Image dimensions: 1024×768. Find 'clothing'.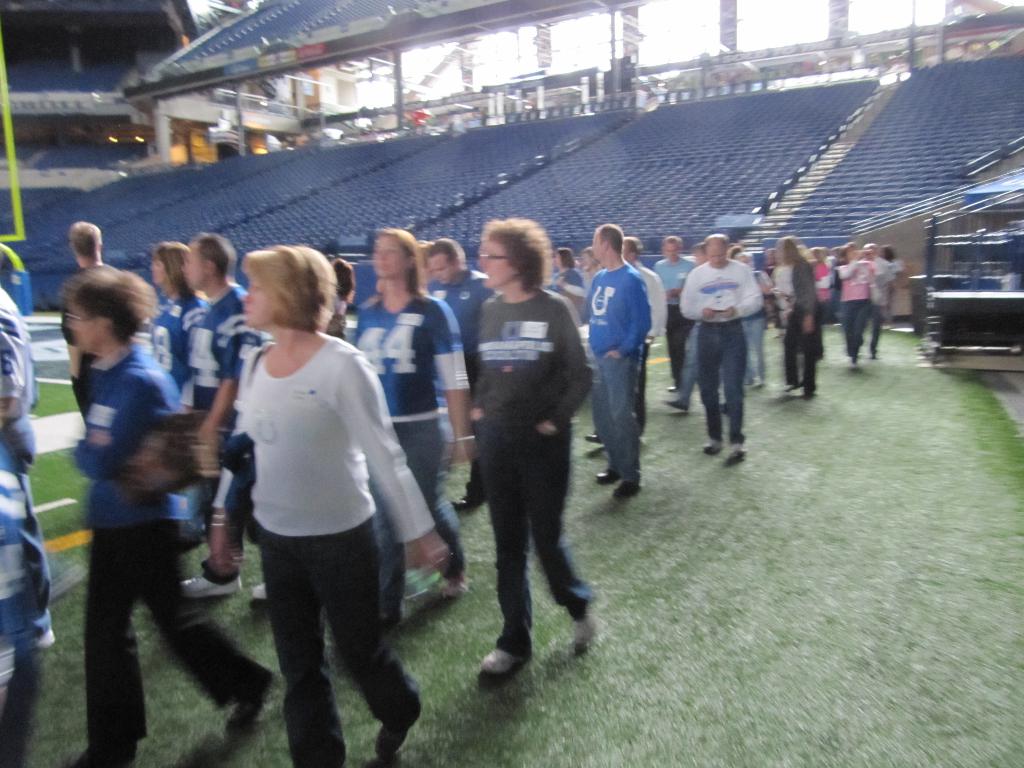
672/258/753/447.
